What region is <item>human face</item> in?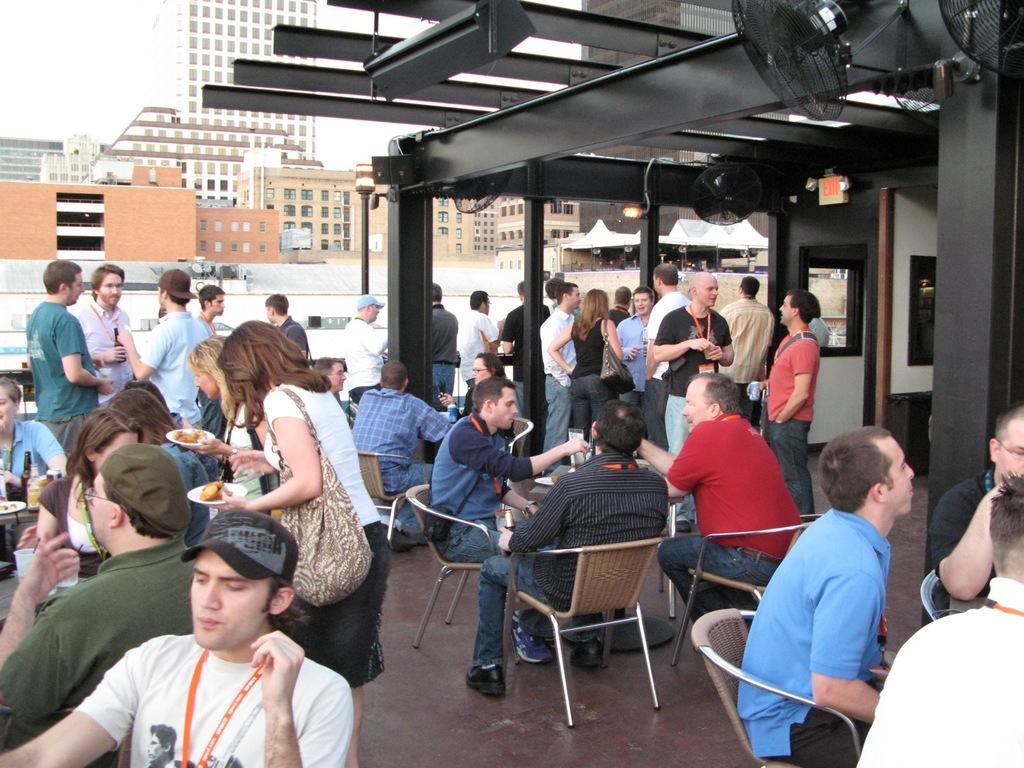
(998,422,1023,479).
